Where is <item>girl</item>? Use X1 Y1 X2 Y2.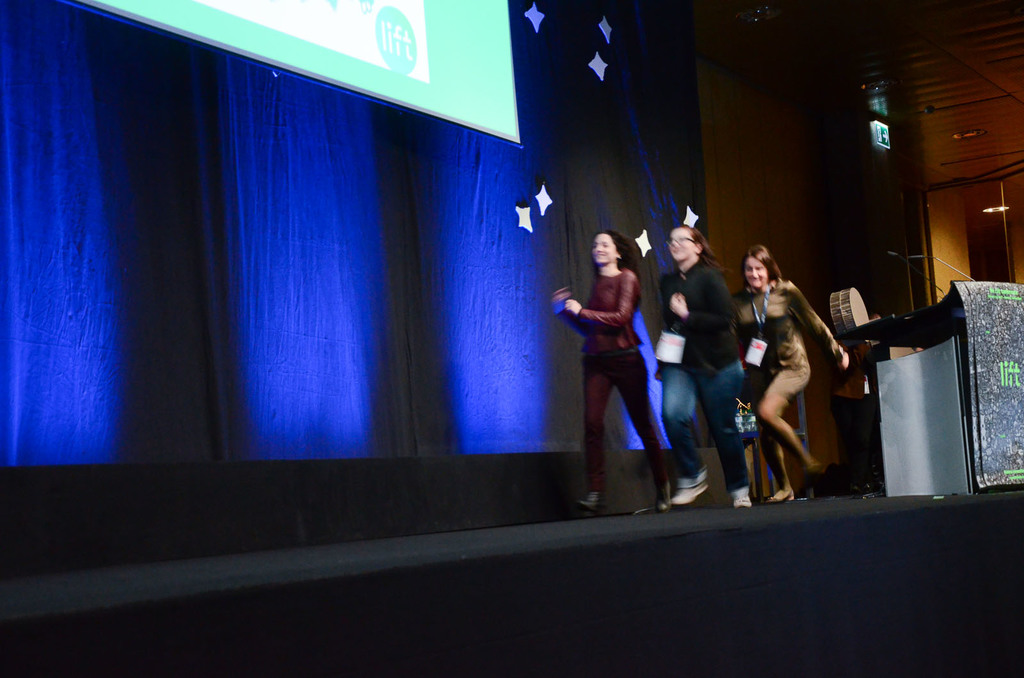
731 246 849 495.
